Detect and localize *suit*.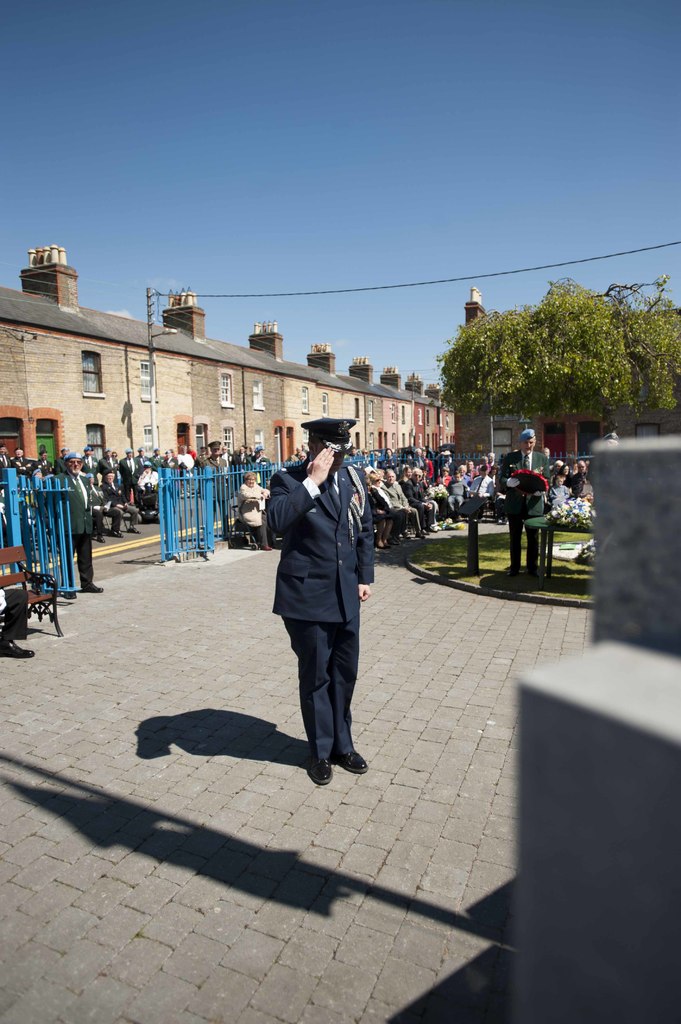
Localized at [left=493, top=449, right=552, bottom=568].
